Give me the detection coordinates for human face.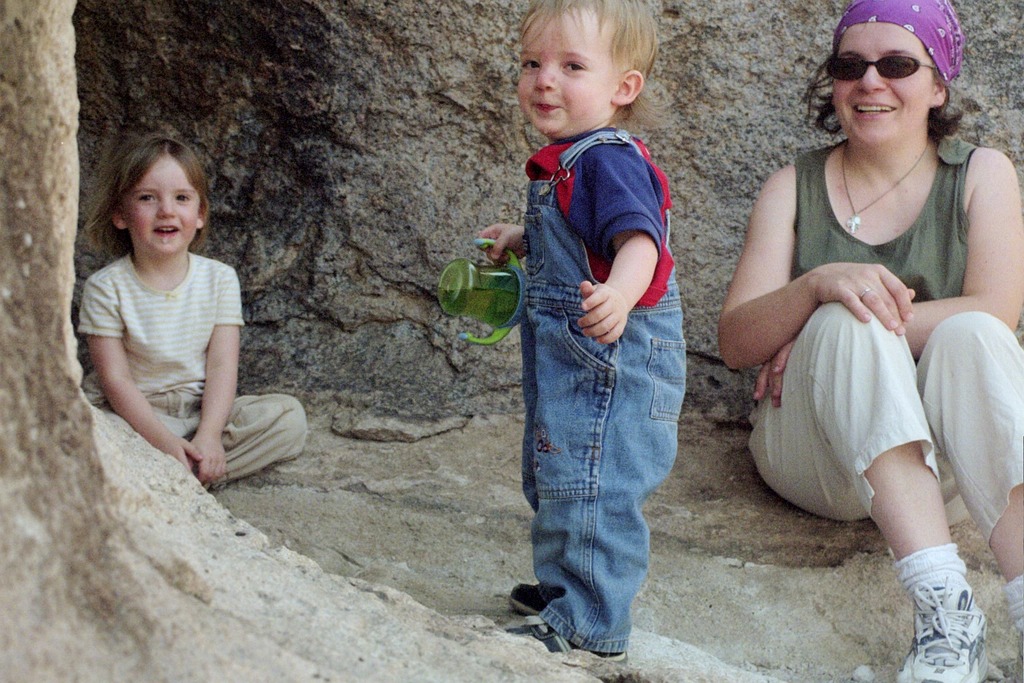
select_region(519, 21, 611, 131).
